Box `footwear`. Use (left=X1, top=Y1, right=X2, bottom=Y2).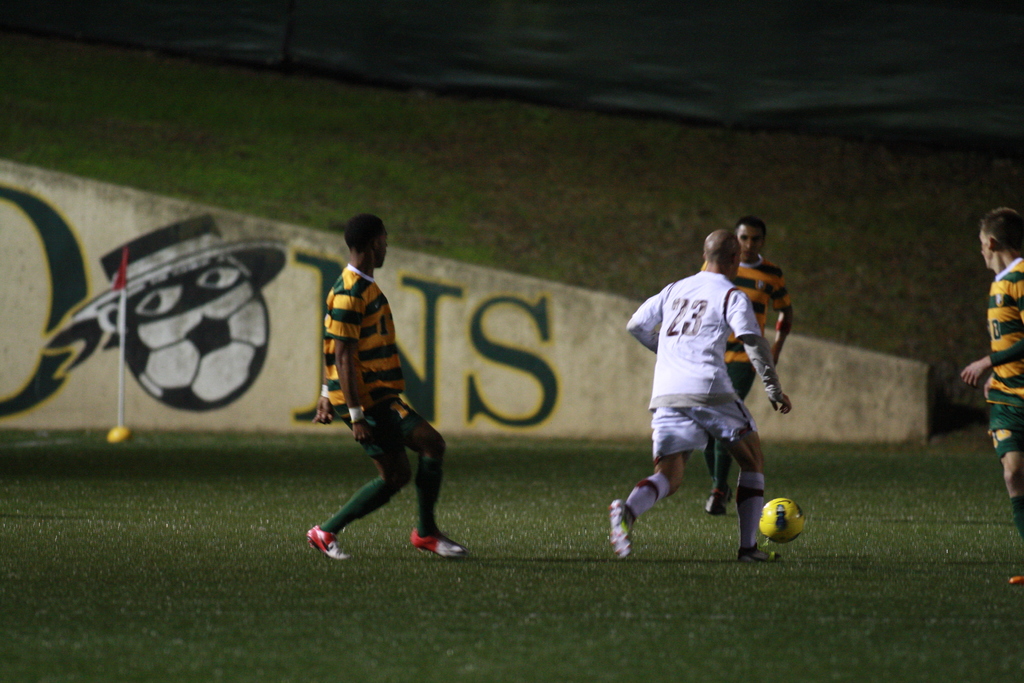
(left=1004, top=568, right=1023, bottom=592).
